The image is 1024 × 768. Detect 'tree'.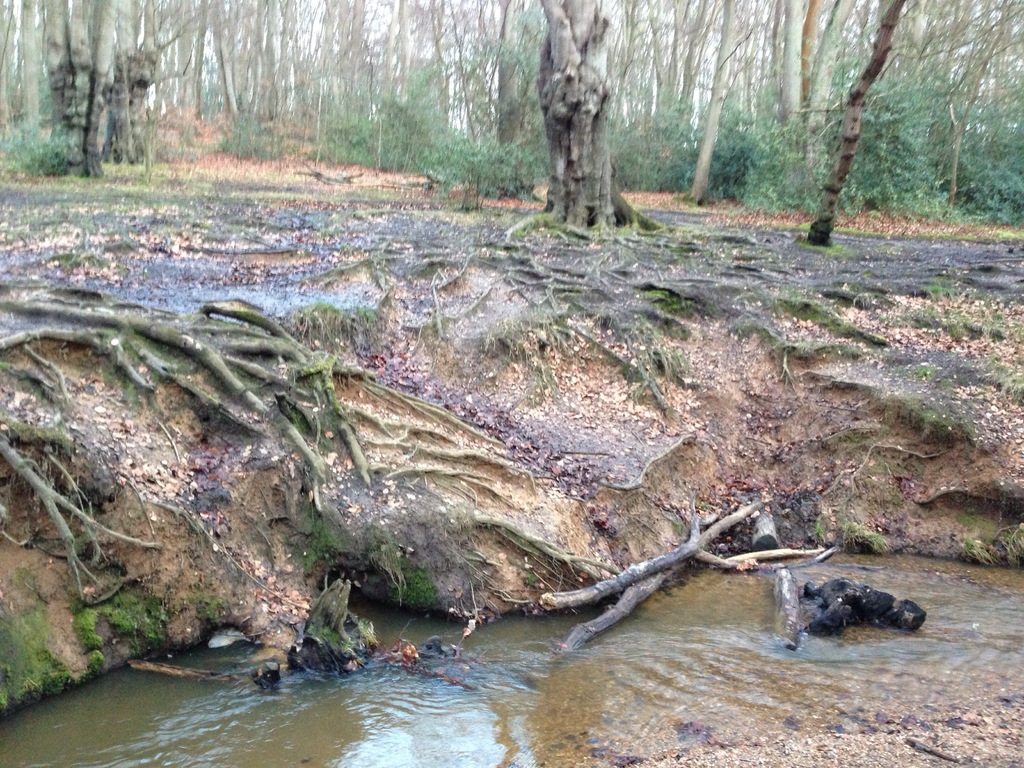
Detection: Rect(541, 0, 625, 230).
